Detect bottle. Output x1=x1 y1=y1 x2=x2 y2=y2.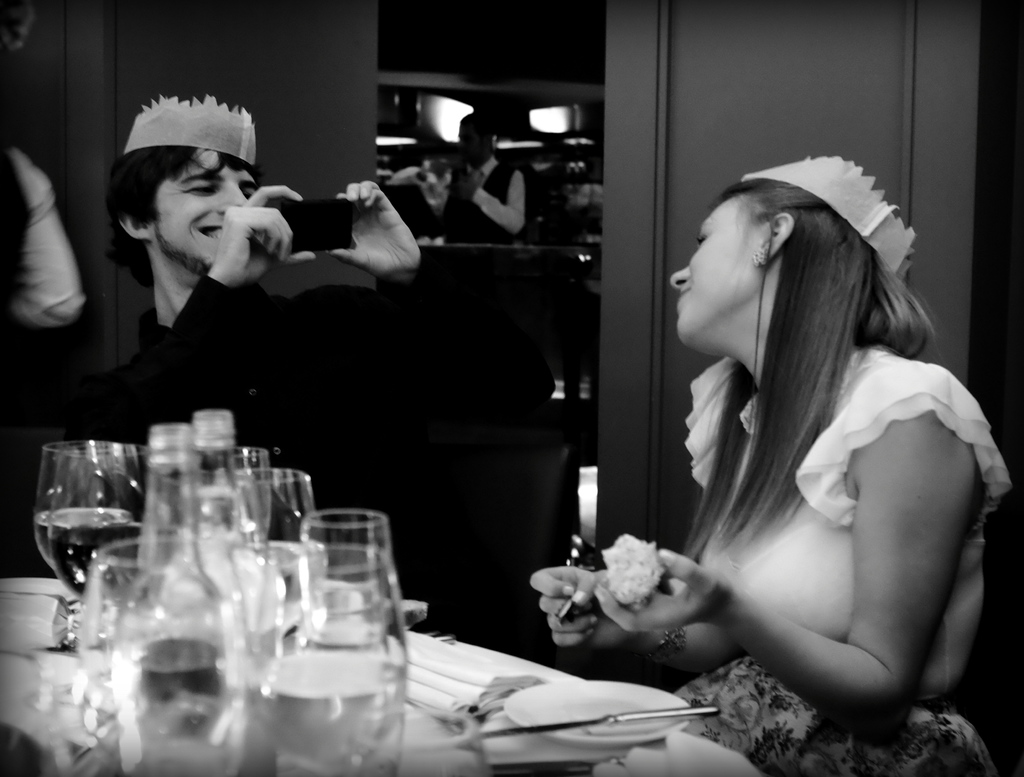
x1=187 y1=407 x2=271 y2=640.
